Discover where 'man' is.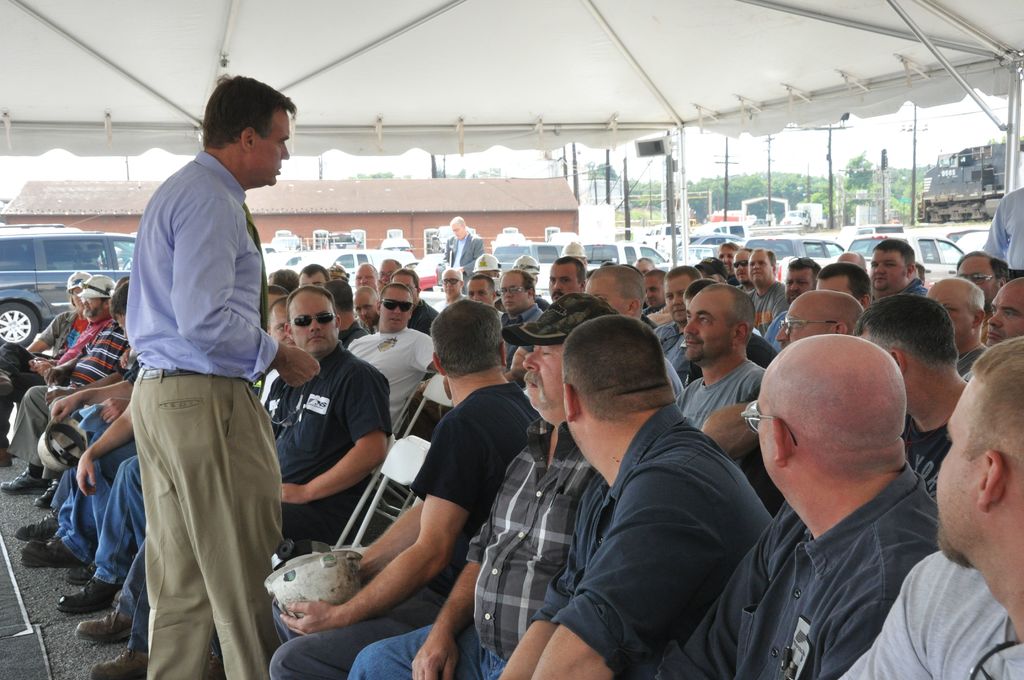
Discovered at <box>0,266,93,460</box>.
